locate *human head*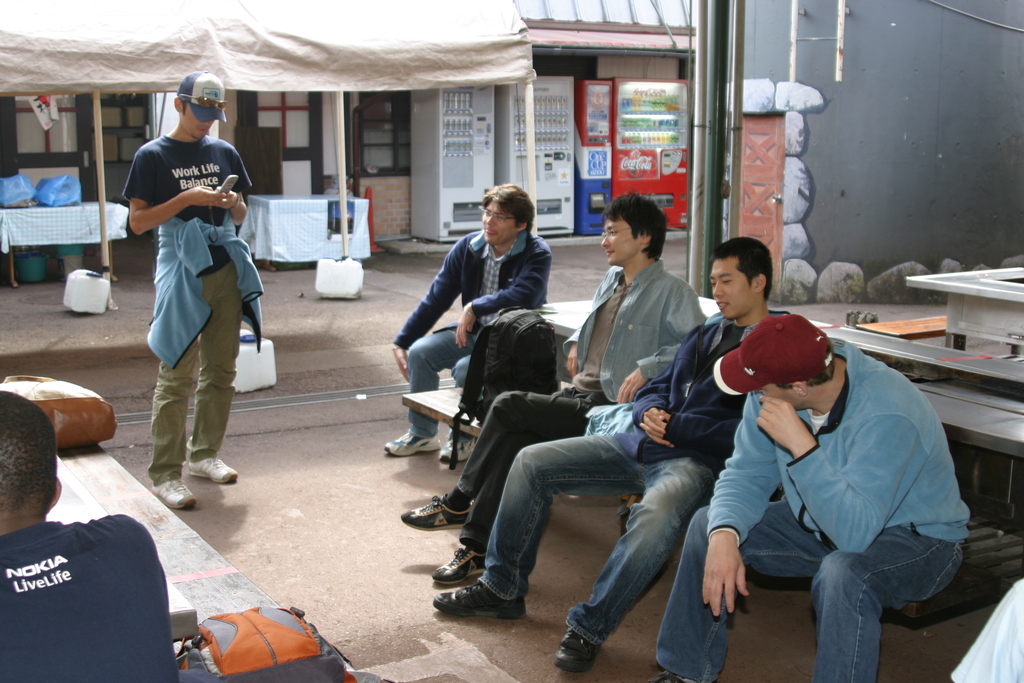
<box>711,232,790,312</box>
